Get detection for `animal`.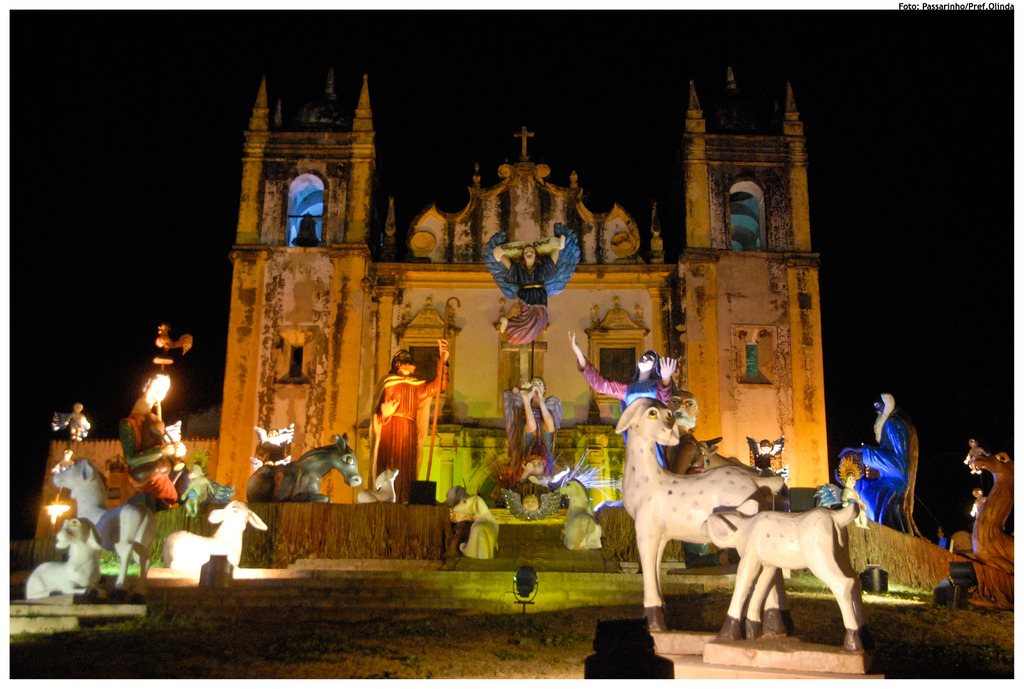
Detection: {"x1": 700, "y1": 499, "x2": 860, "y2": 651}.
